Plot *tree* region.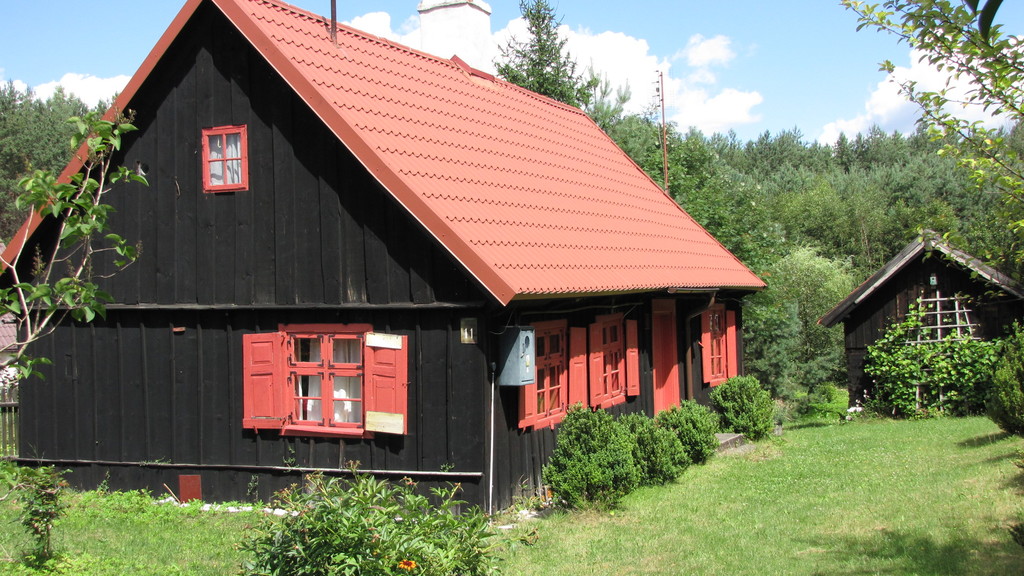
Plotted at BBox(486, 0, 615, 106).
